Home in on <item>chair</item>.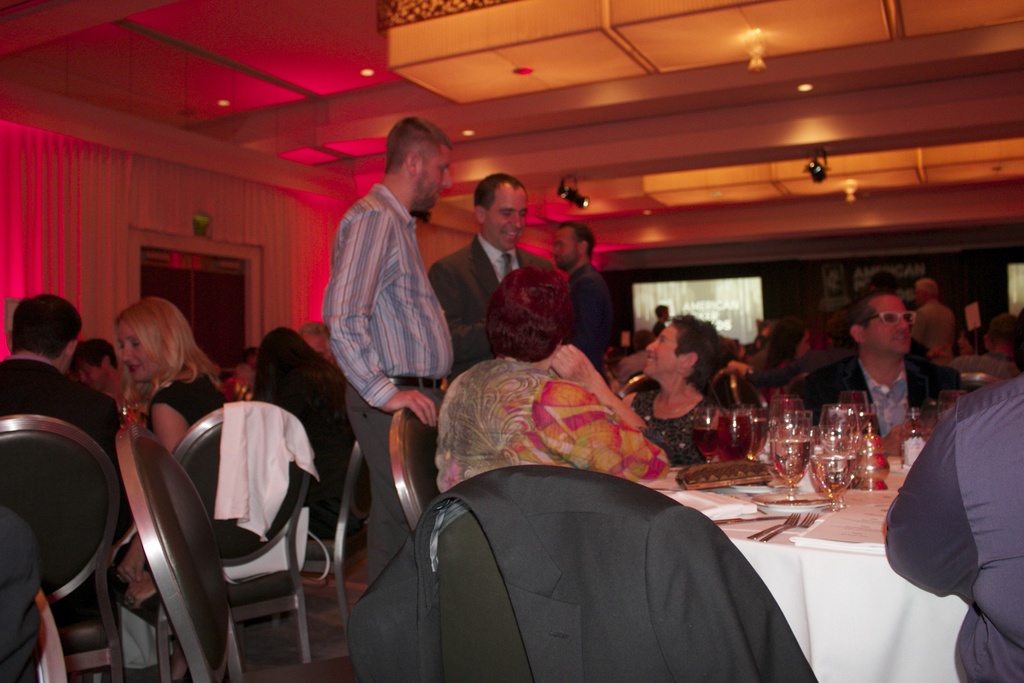
Homed in at bbox(0, 588, 67, 682).
